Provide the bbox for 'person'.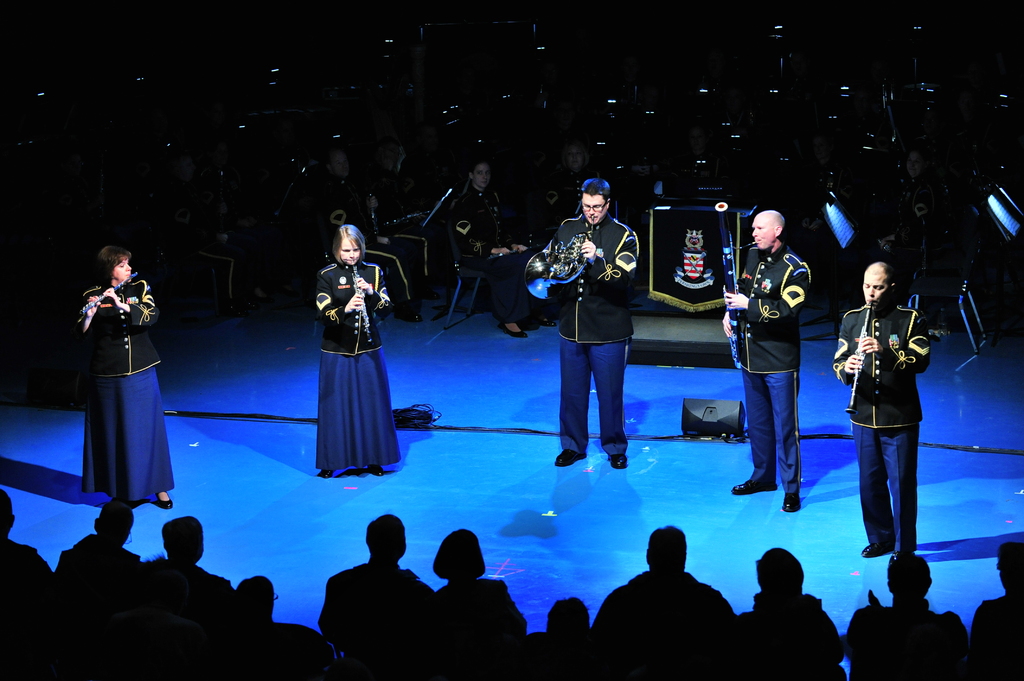
Rect(0, 489, 49, 597).
